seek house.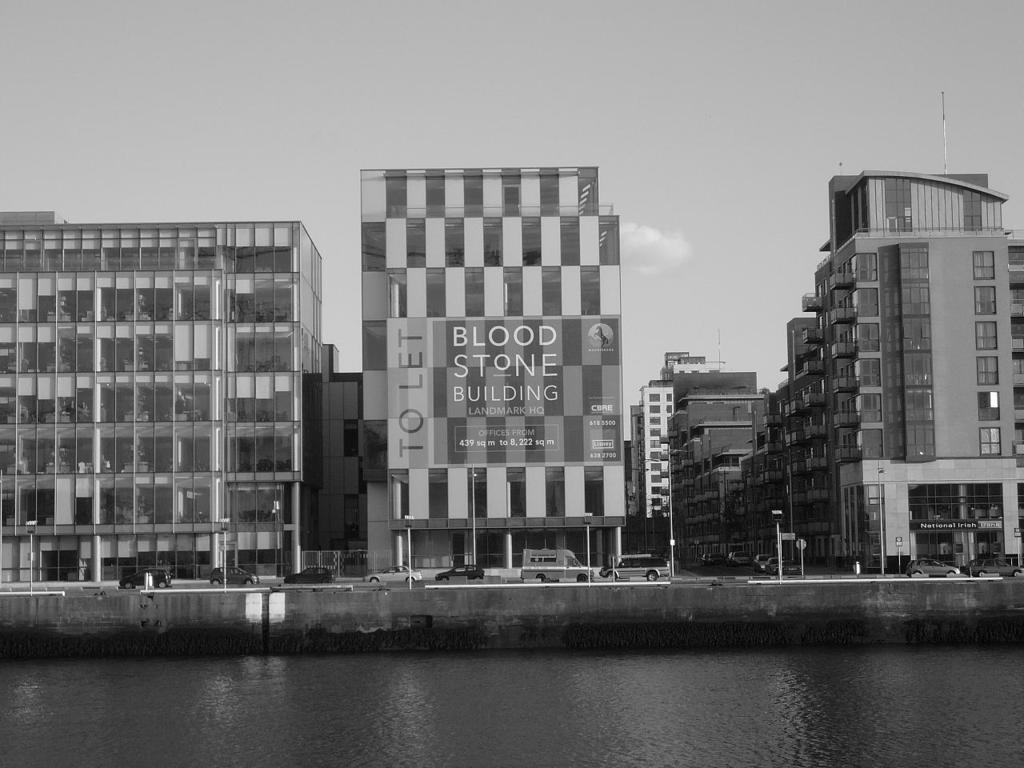
<bbox>301, 378, 377, 588</bbox>.
